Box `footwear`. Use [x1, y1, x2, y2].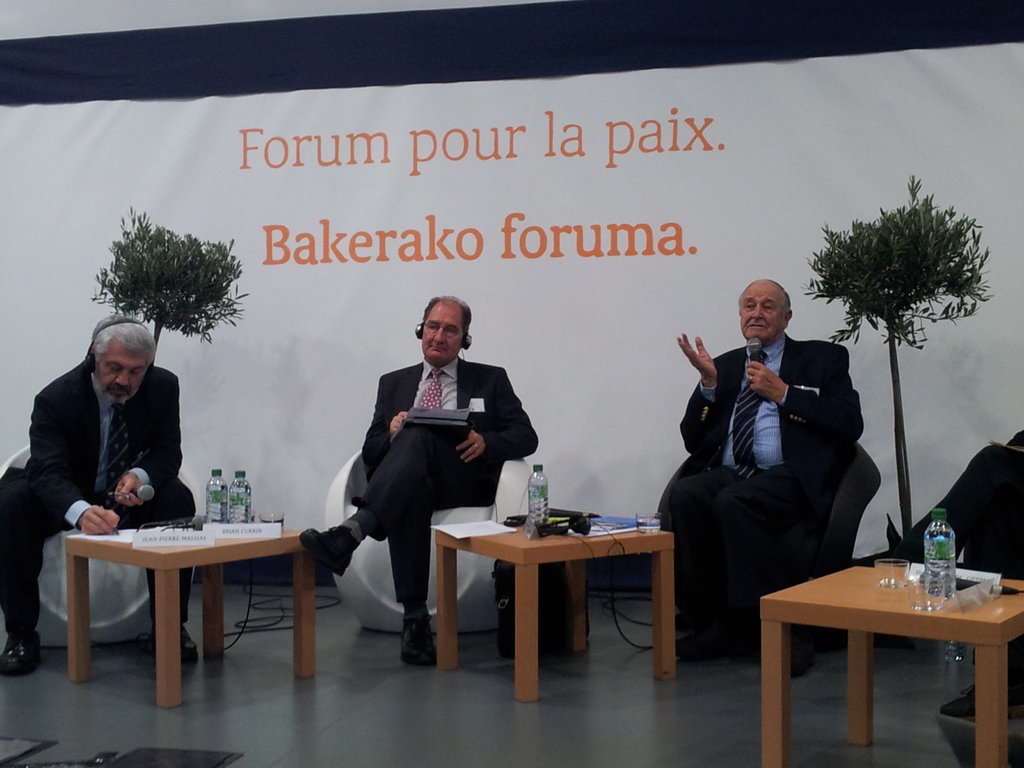
[172, 621, 196, 660].
